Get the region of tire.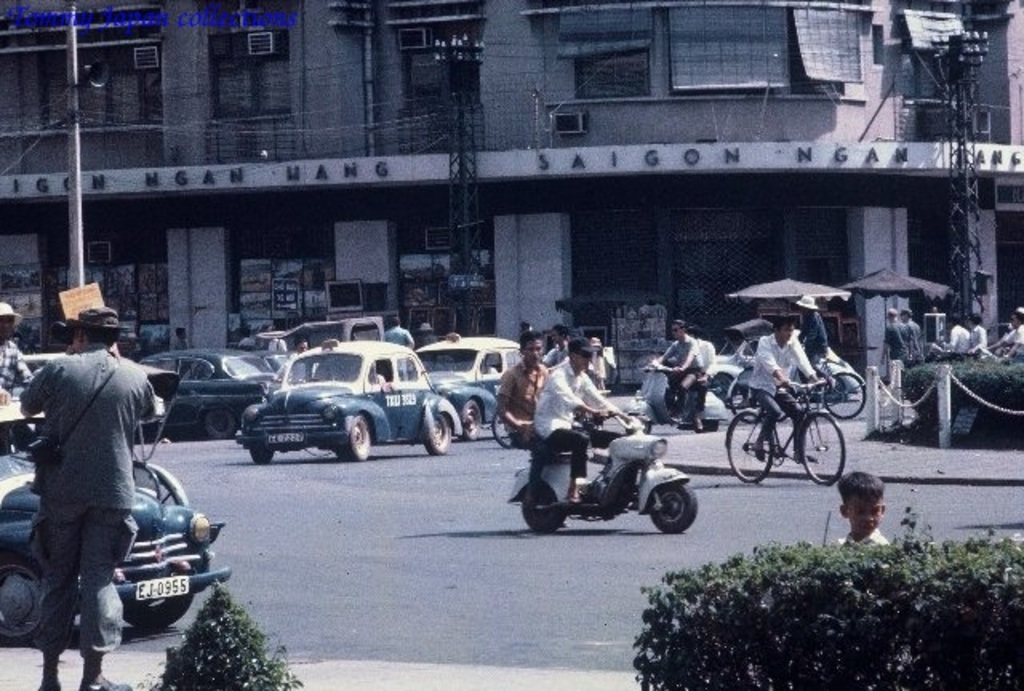
<bbox>490, 408, 522, 449</bbox>.
